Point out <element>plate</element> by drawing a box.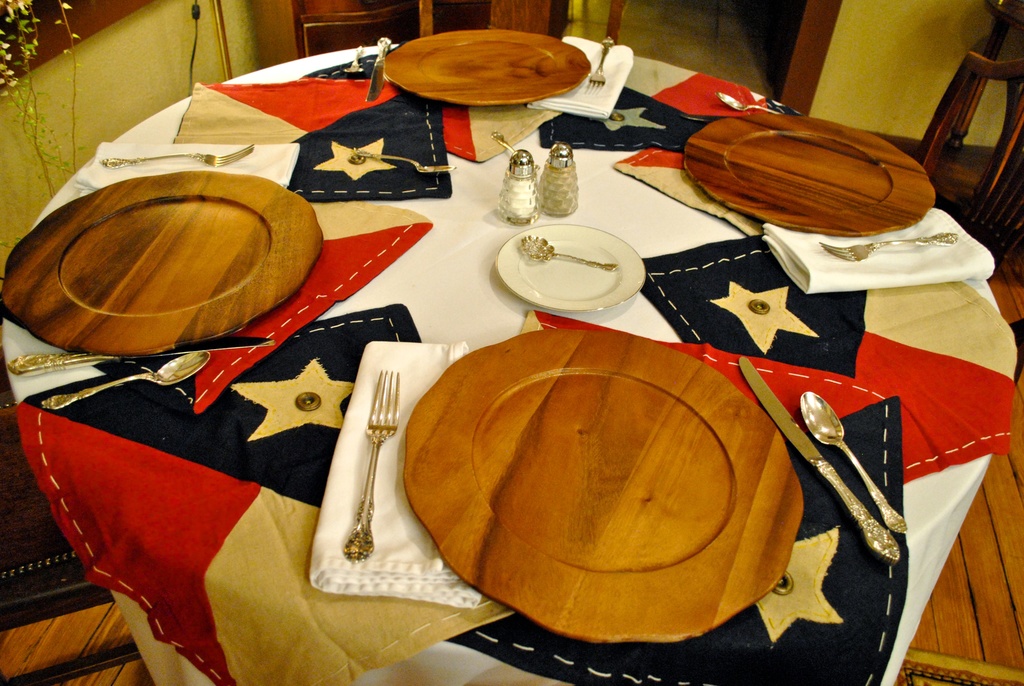
<box>687,113,934,241</box>.
